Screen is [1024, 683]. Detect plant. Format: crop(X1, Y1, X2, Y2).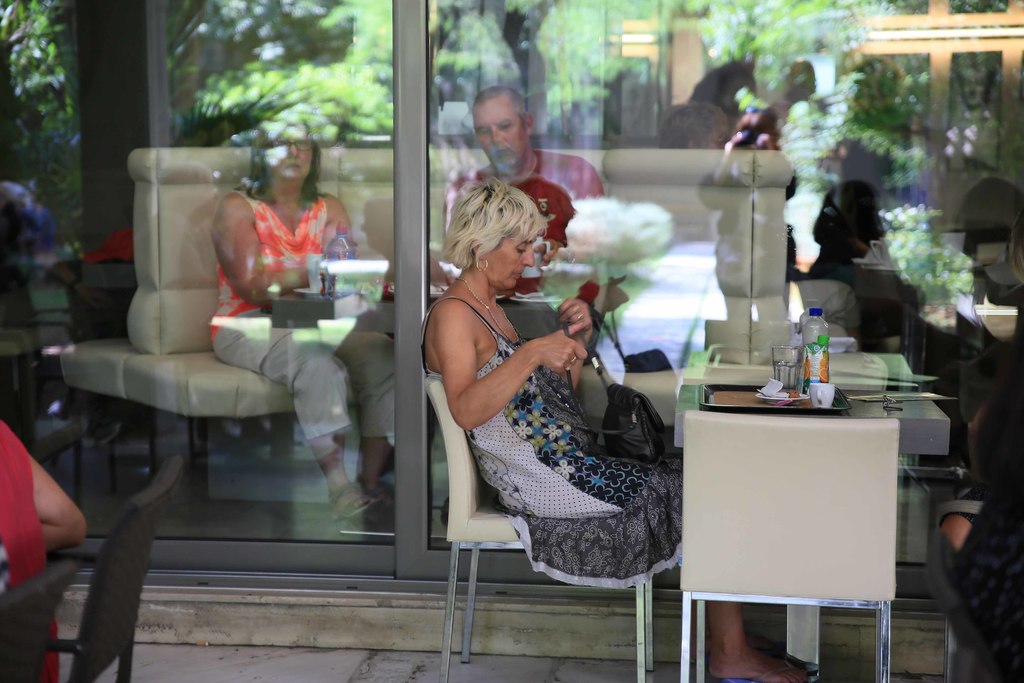
crop(669, 325, 712, 406).
